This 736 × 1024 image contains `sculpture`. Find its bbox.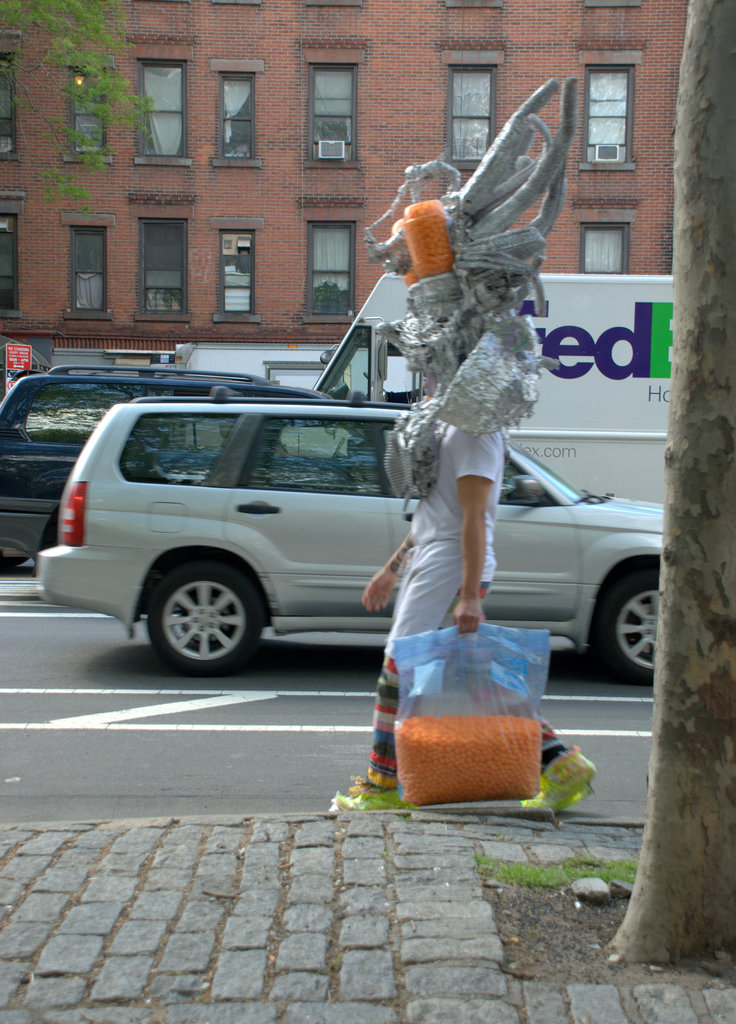
locate(360, 78, 577, 498).
